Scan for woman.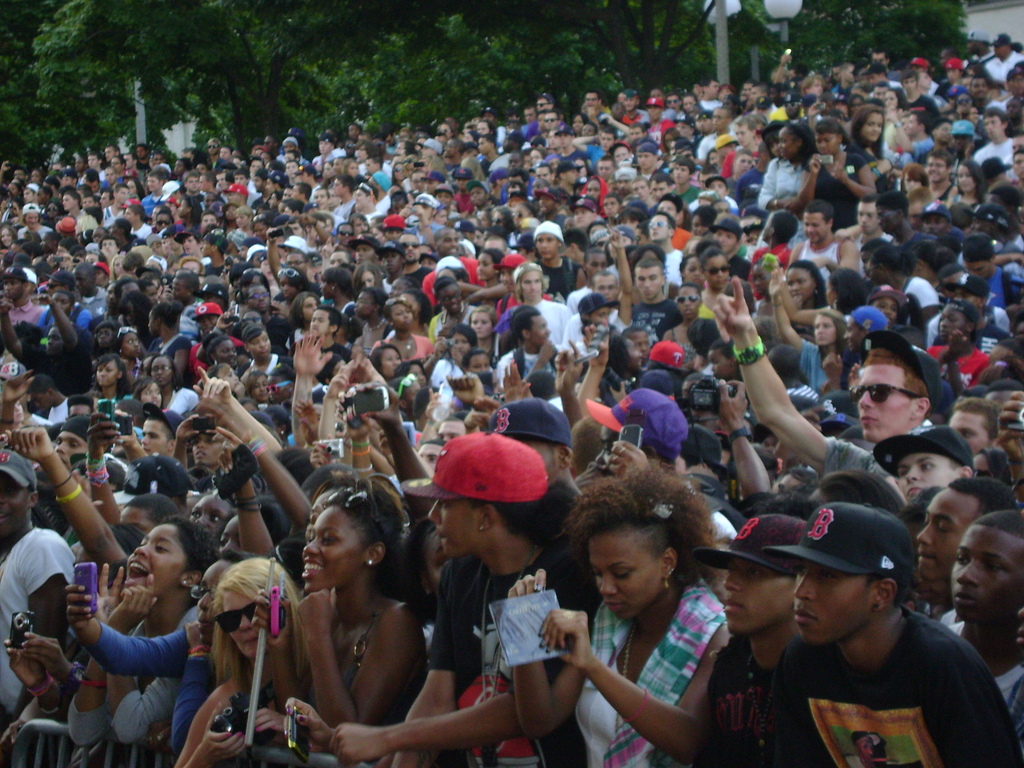
Scan result: 708/337/738/383.
